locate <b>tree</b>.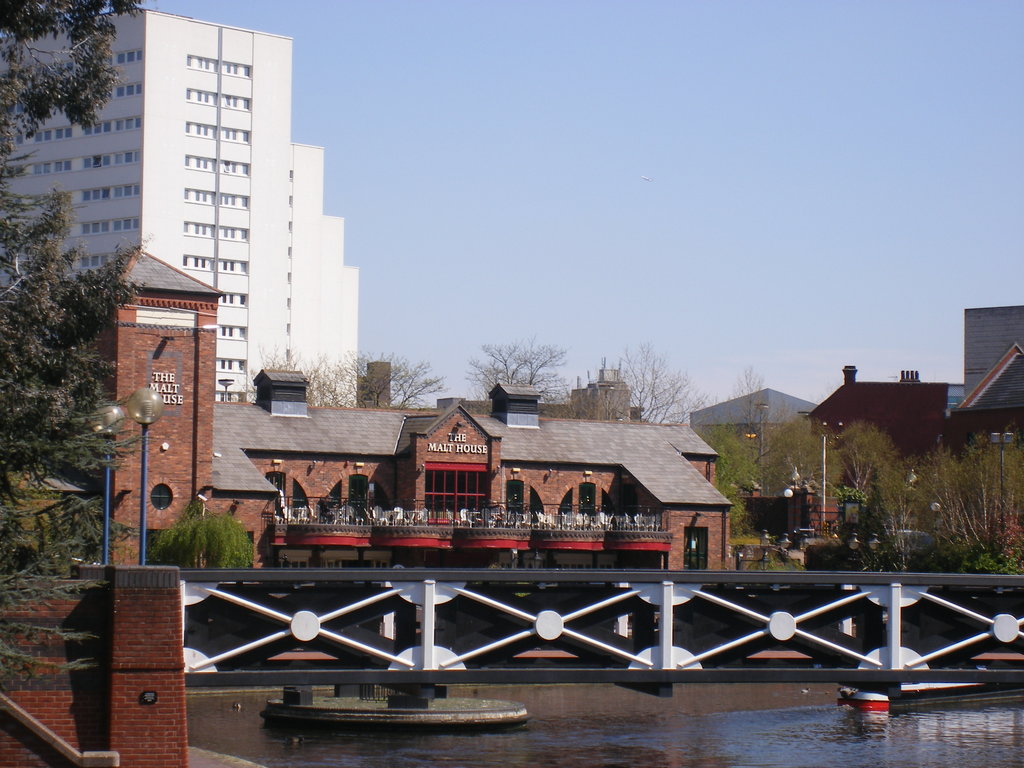
Bounding box: l=141, t=511, r=257, b=566.
